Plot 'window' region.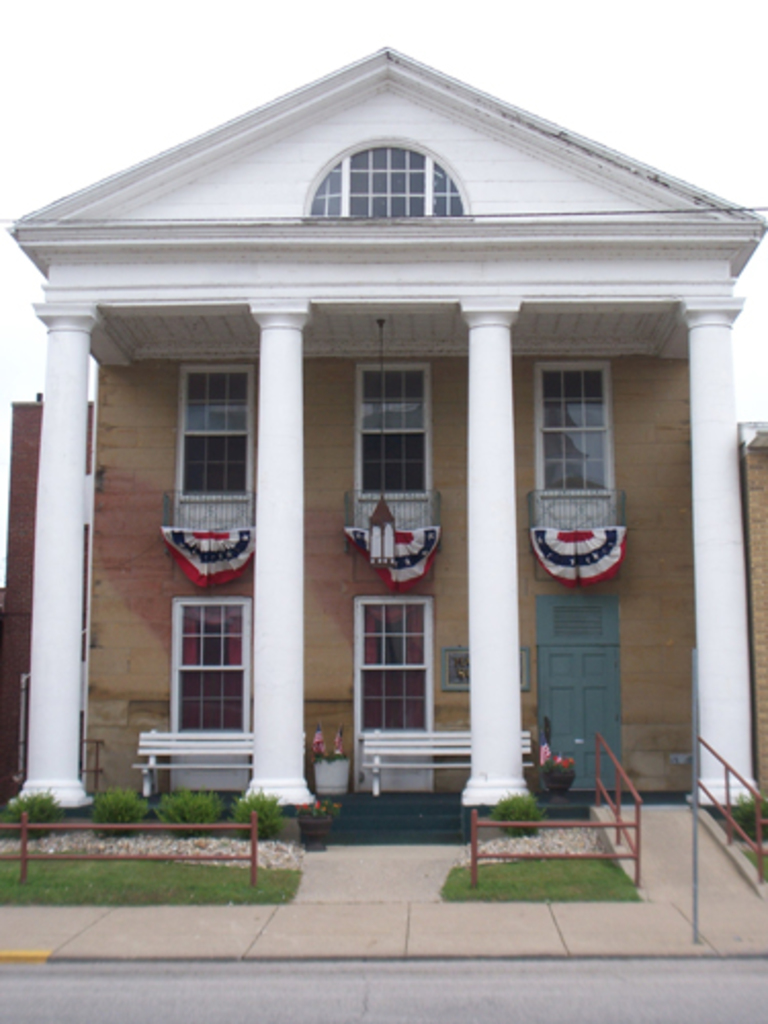
Plotted at [x1=354, y1=356, x2=424, y2=502].
